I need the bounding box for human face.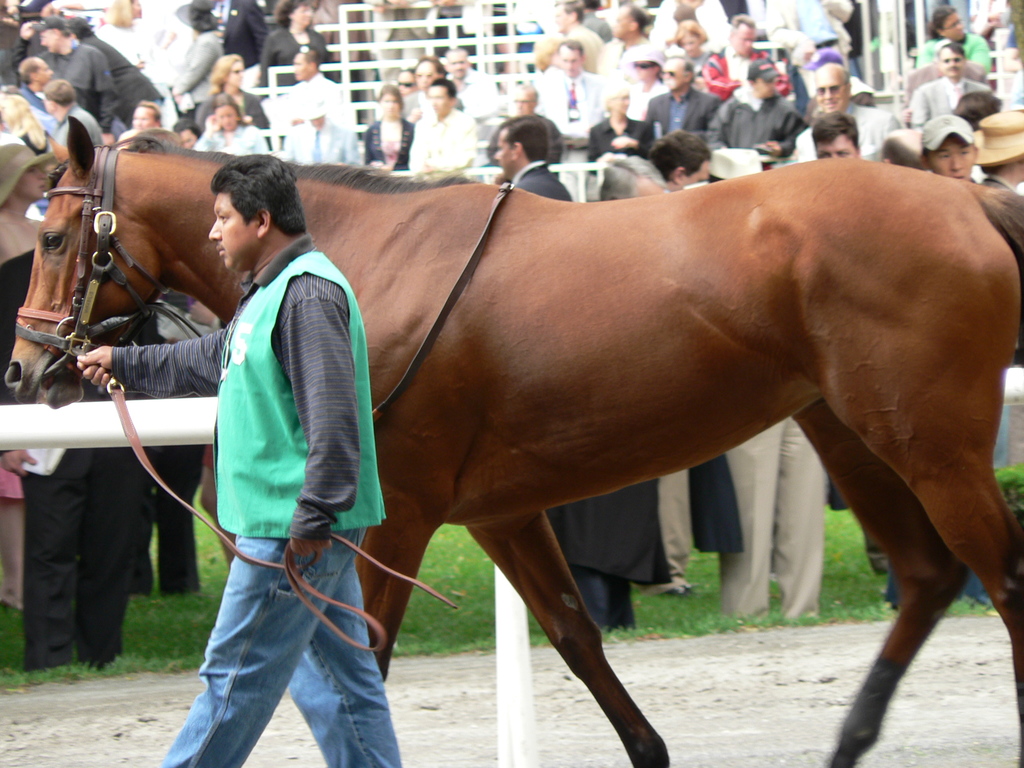
Here it is: box=[415, 63, 435, 86].
